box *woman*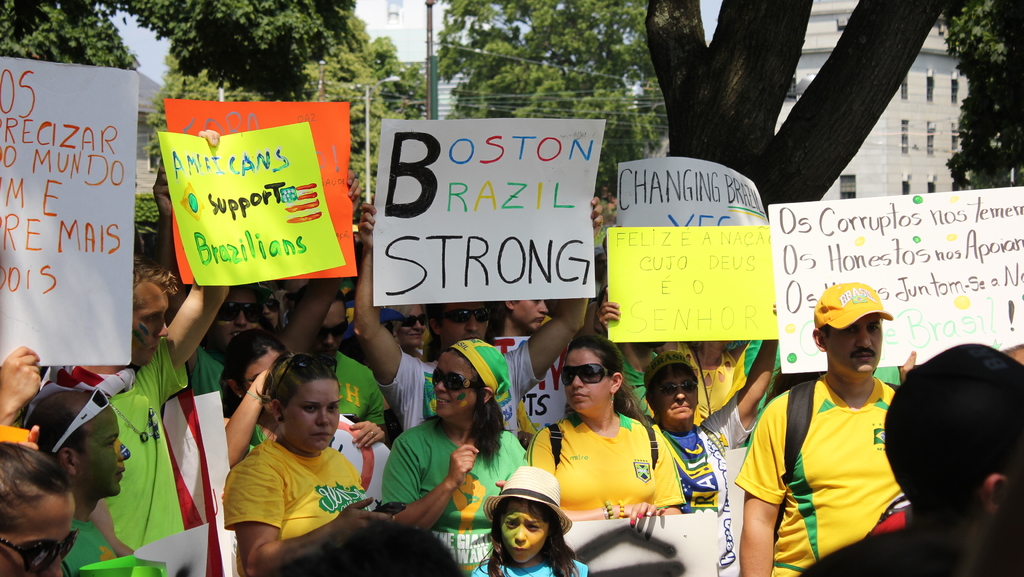
x1=380, y1=337, x2=531, y2=576
